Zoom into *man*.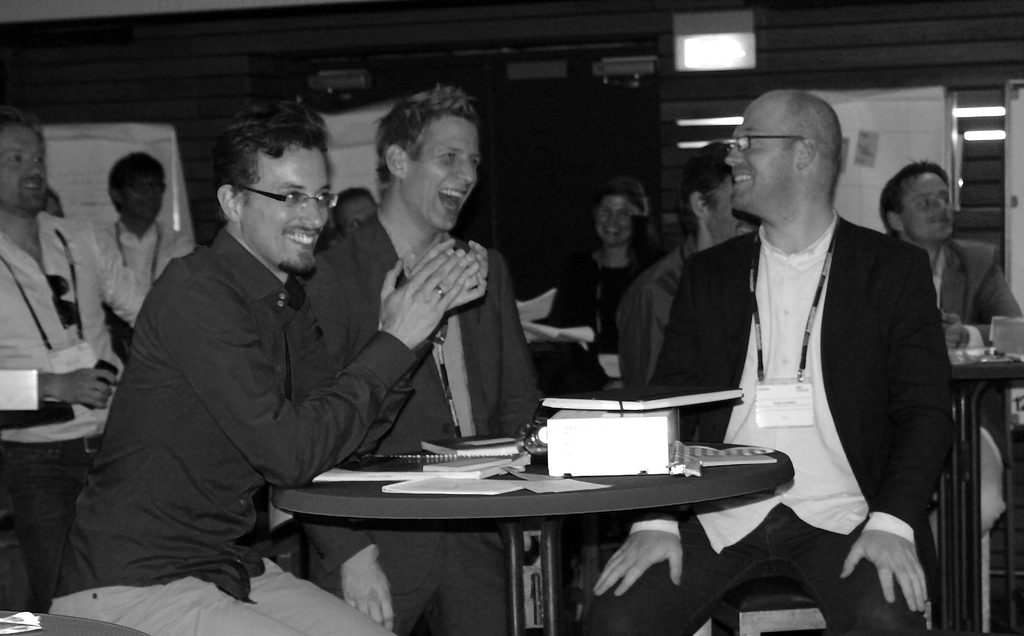
Zoom target: crop(577, 86, 956, 635).
